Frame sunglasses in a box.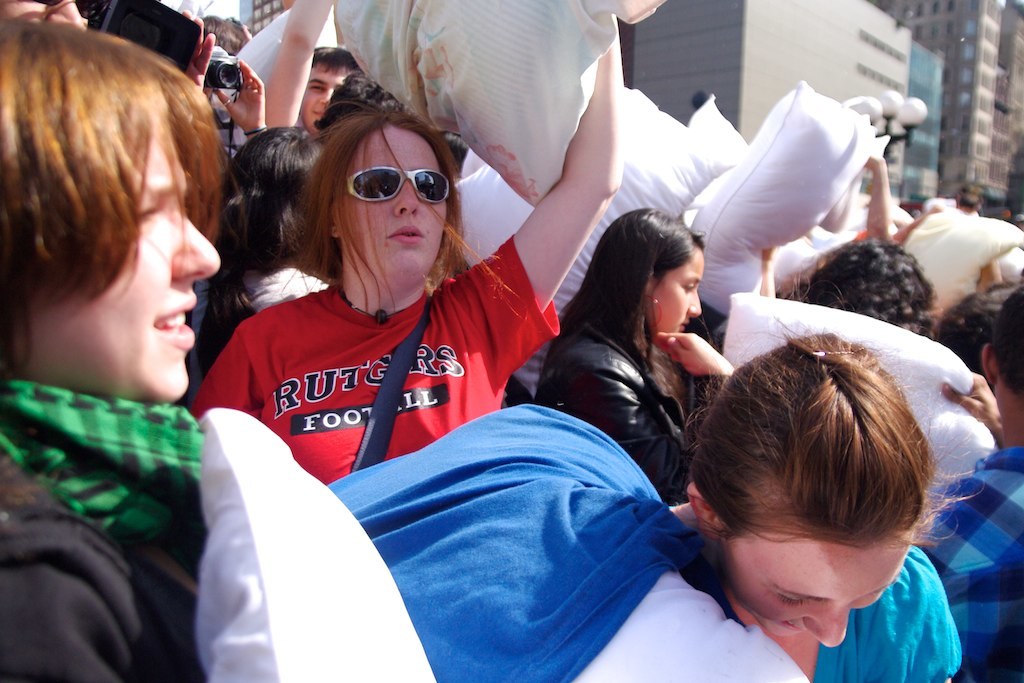
Rect(333, 164, 450, 200).
